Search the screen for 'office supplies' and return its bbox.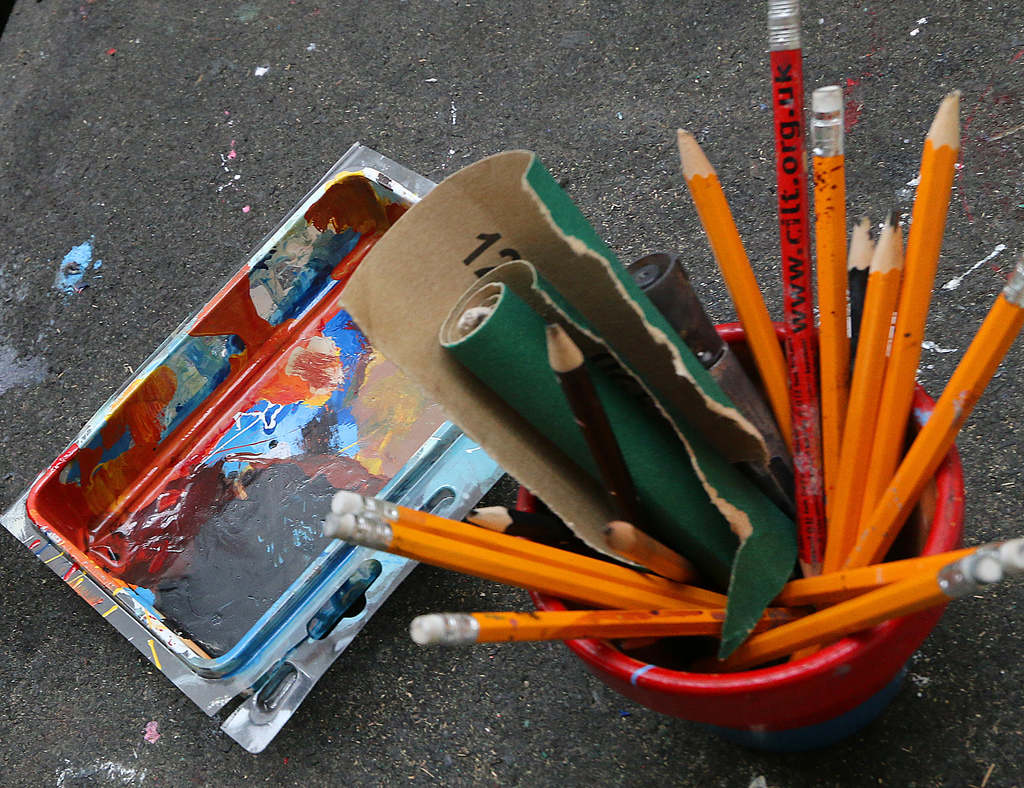
Found: rect(806, 79, 847, 458).
